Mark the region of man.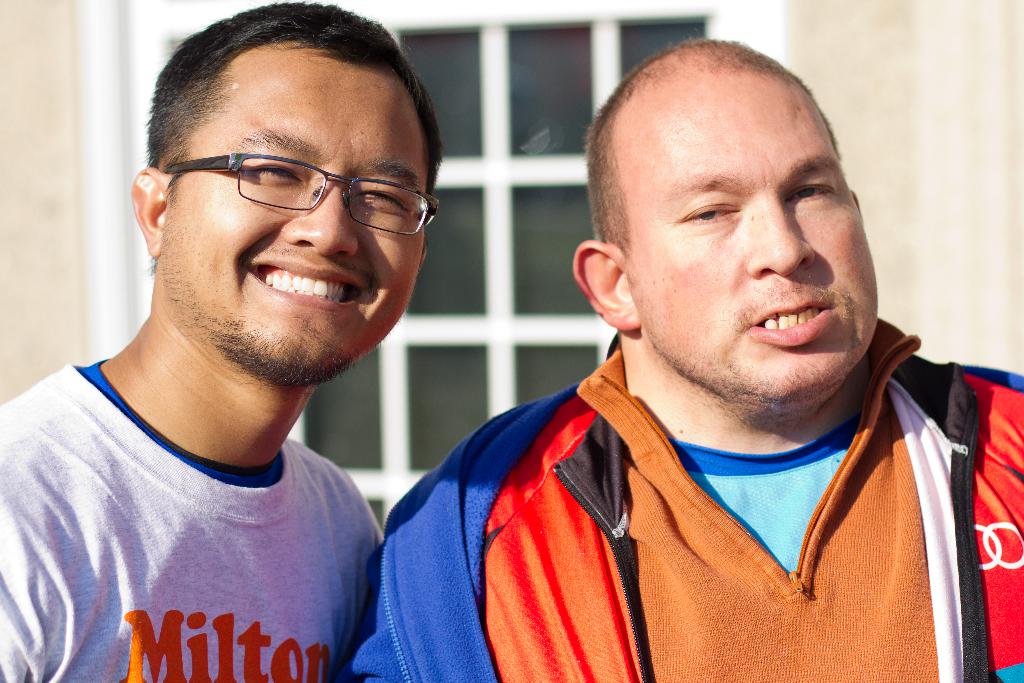
Region: <bbox>0, 0, 445, 682</bbox>.
